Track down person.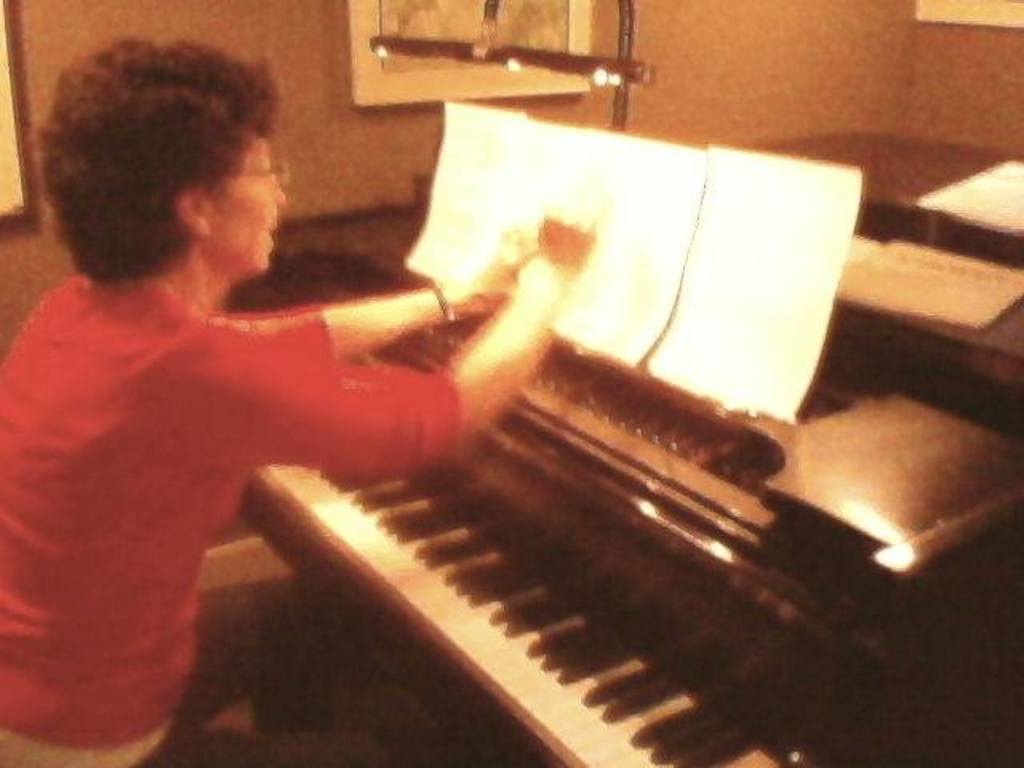
Tracked to select_region(0, 18, 406, 767).
